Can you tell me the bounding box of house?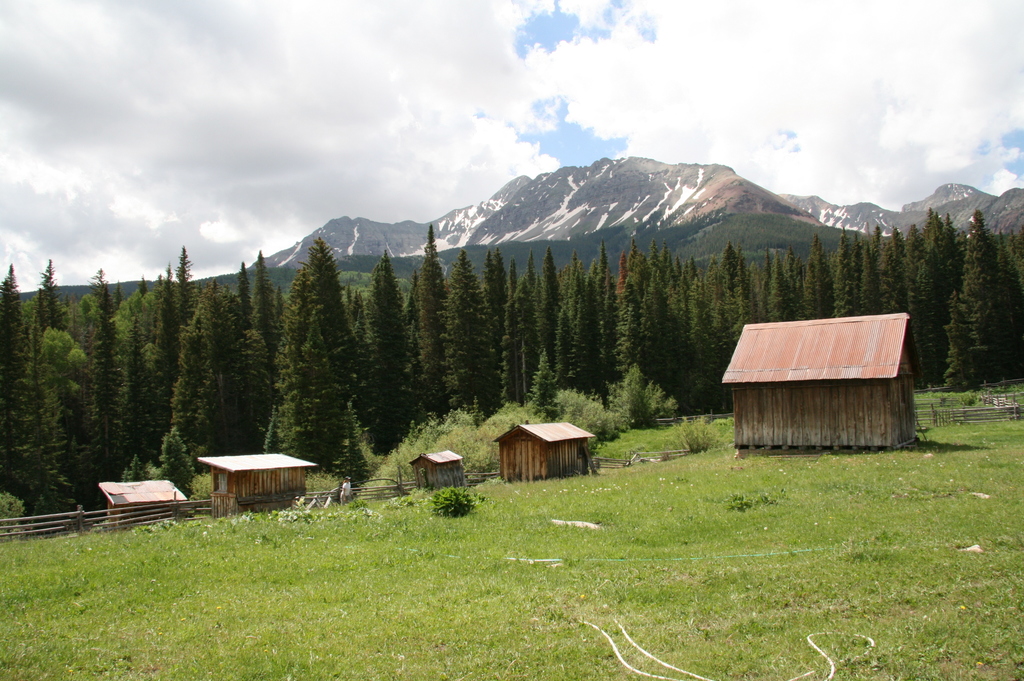
(196, 447, 316, 507).
